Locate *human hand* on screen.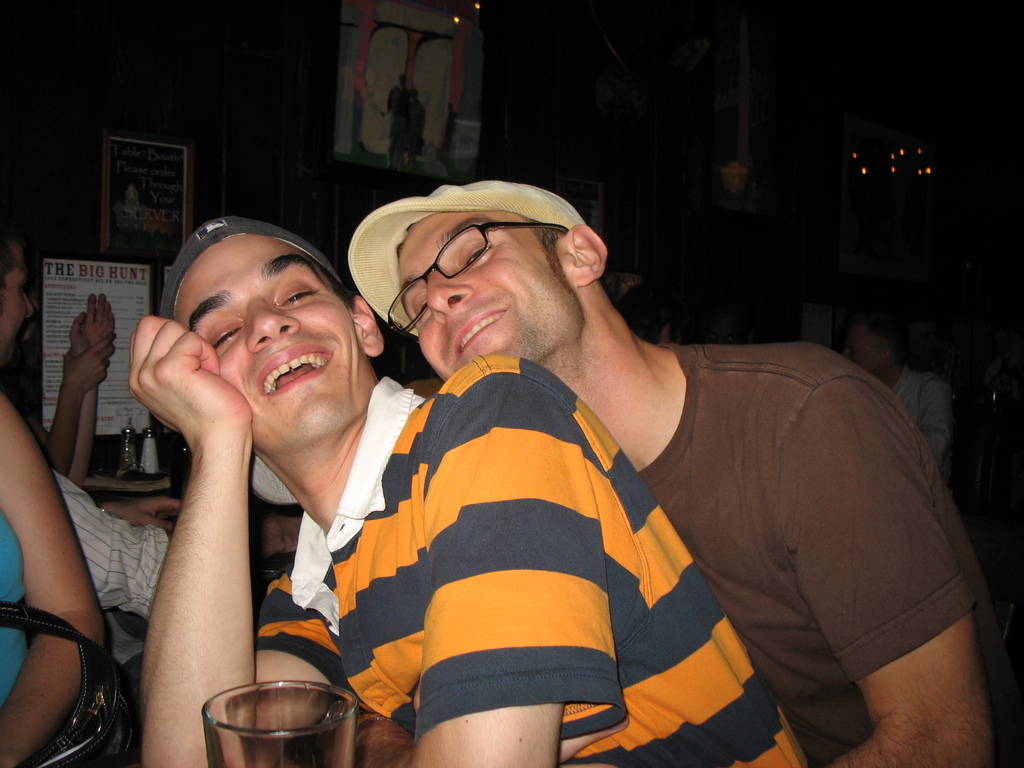
On screen at box(68, 294, 116, 363).
